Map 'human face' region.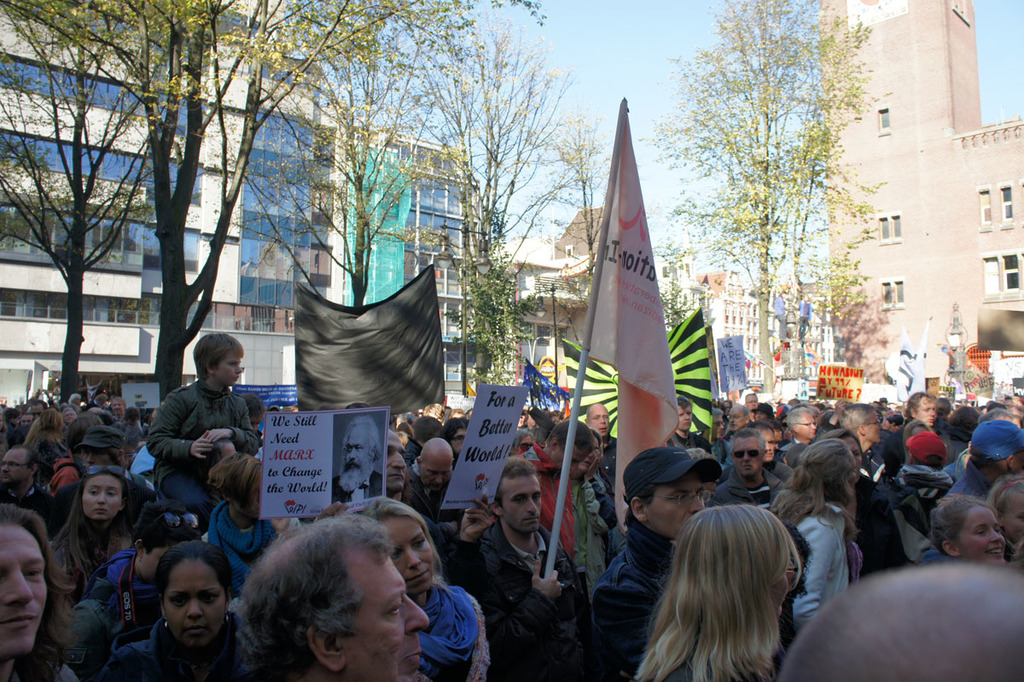
Mapped to [x1=452, y1=429, x2=464, y2=453].
